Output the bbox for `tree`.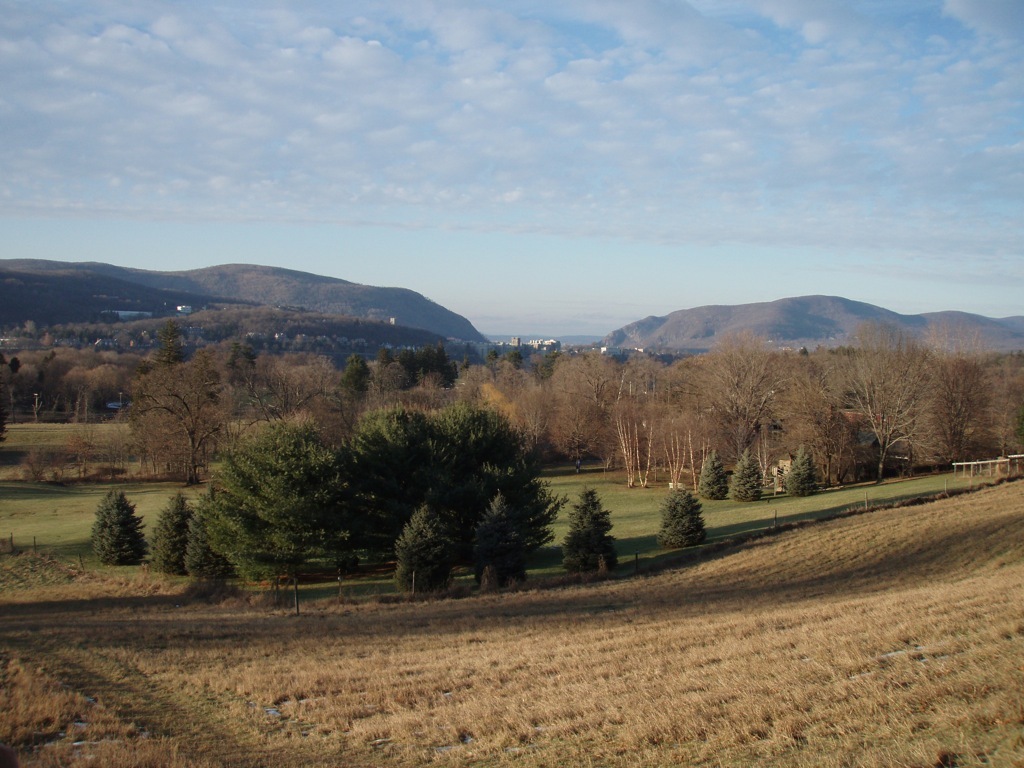
box(336, 356, 372, 427).
